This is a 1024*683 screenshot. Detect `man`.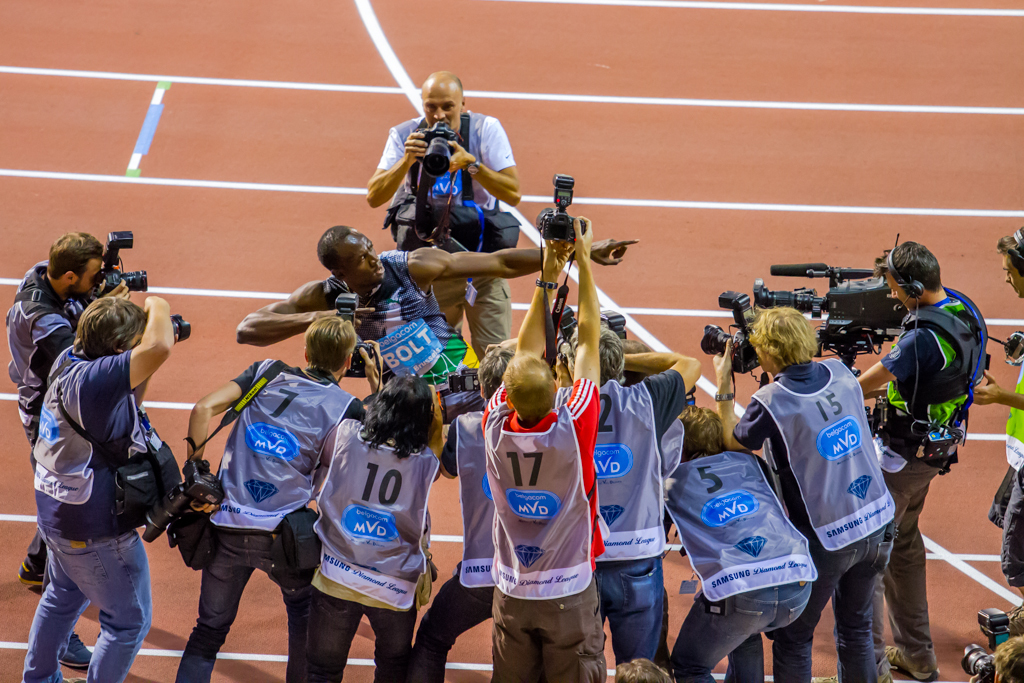
[173, 302, 320, 682].
